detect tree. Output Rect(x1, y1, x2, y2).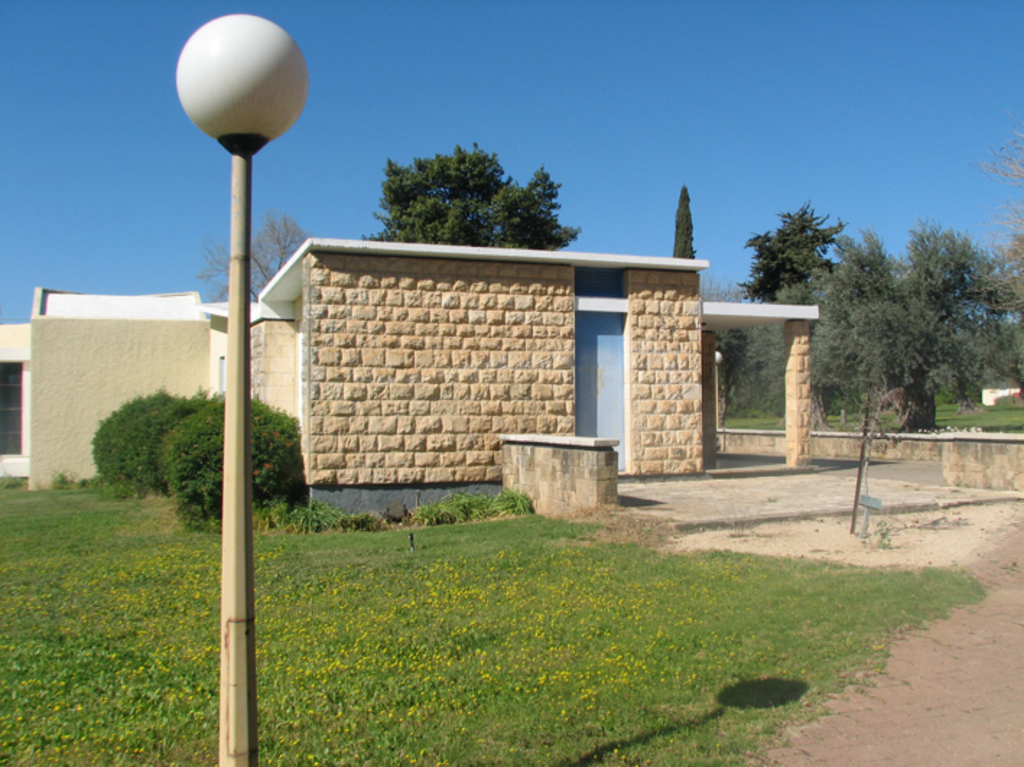
Rect(670, 189, 699, 261).
